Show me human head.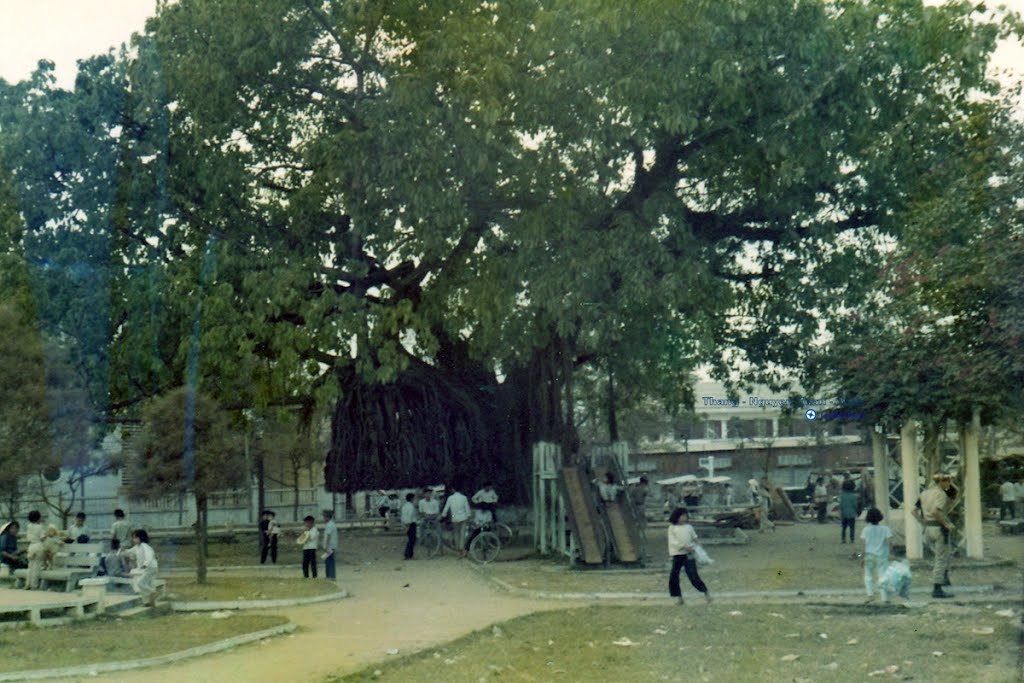
human head is here: [left=600, top=470, right=616, bottom=485].
